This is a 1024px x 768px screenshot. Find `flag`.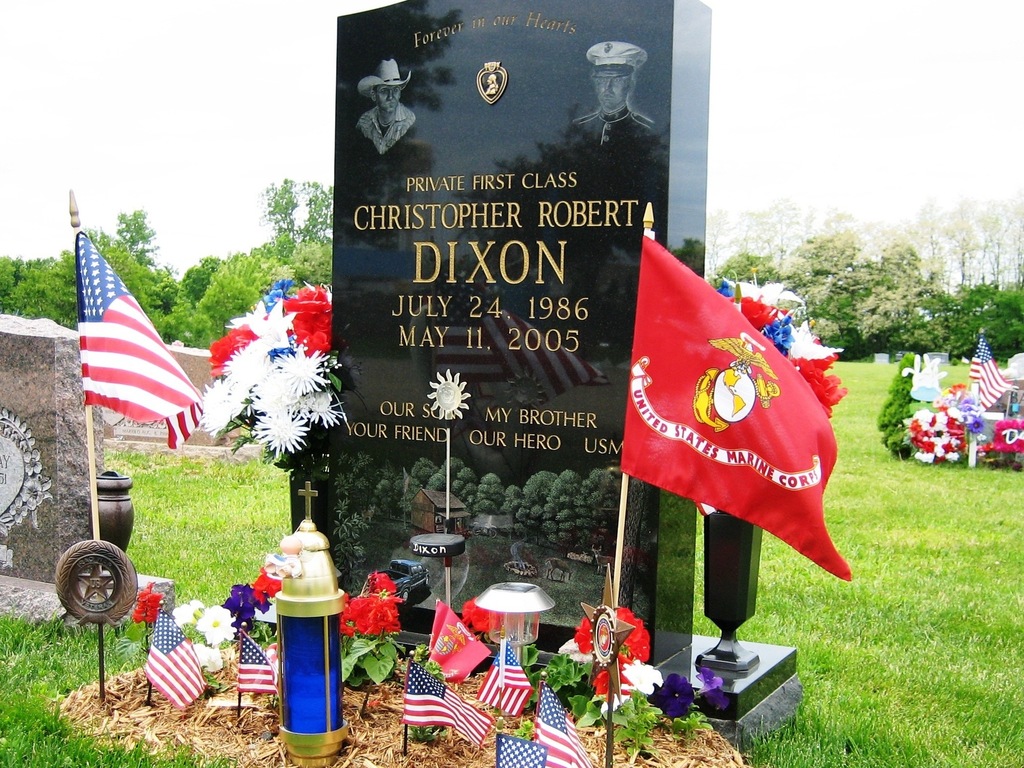
Bounding box: (x1=468, y1=637, x2=536, y2=724).
